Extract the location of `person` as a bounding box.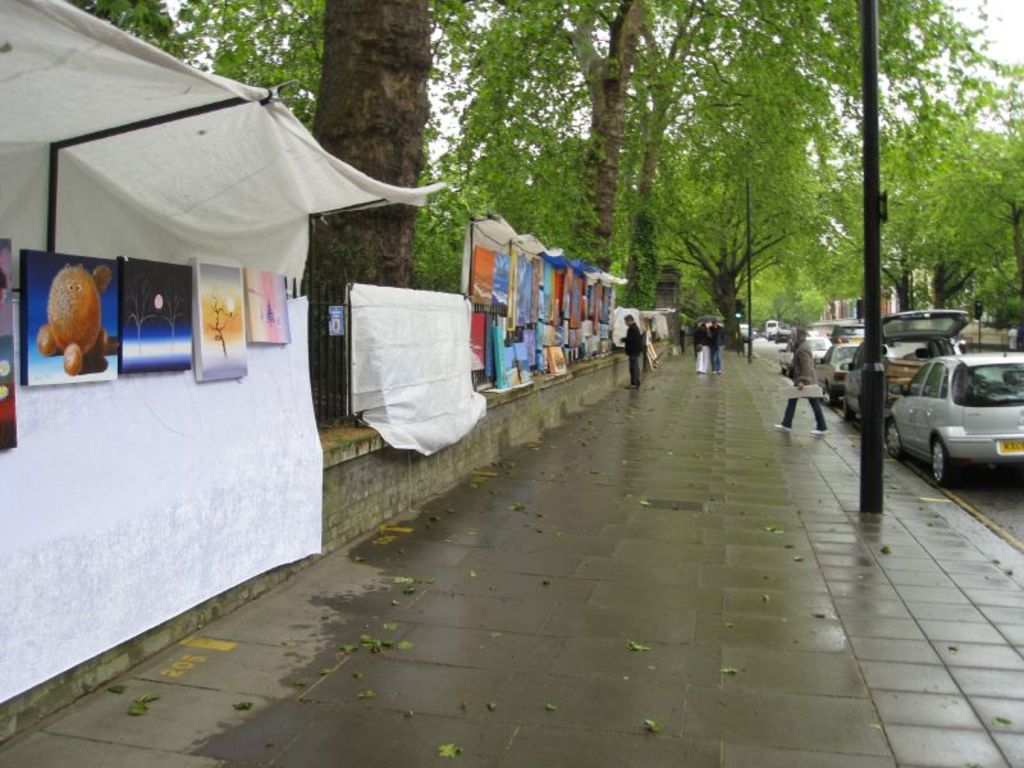
l=617, t=307, r=644, b=392.
